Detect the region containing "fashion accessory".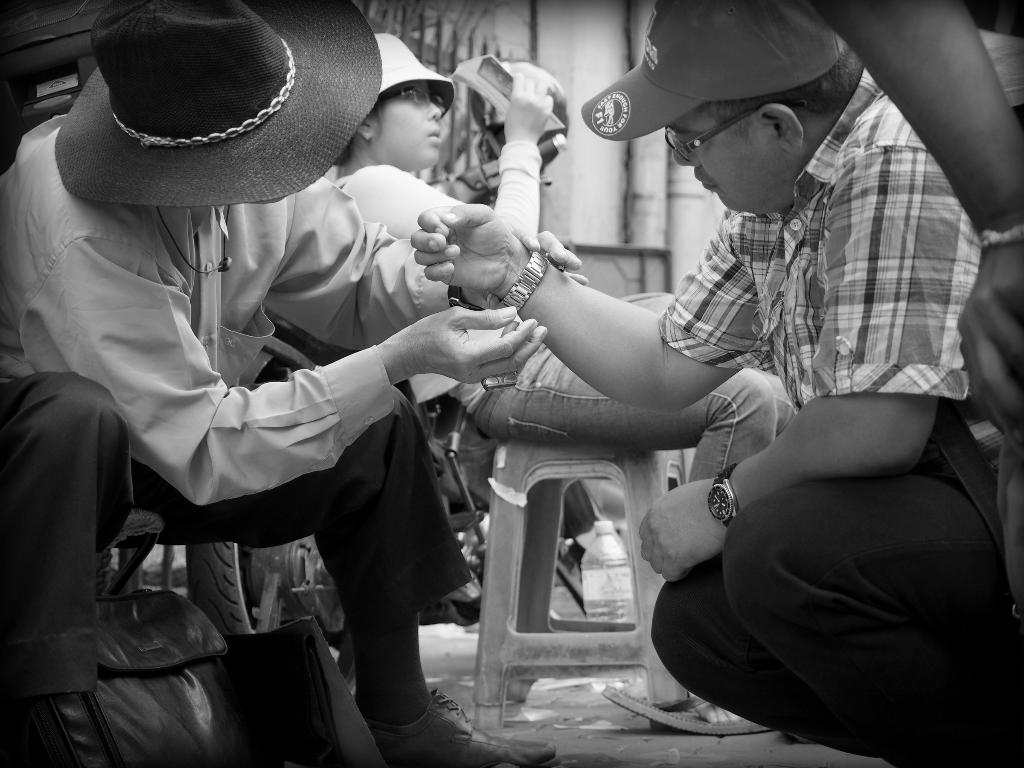
x1=362, y1=687, x2=559, y2=767.
